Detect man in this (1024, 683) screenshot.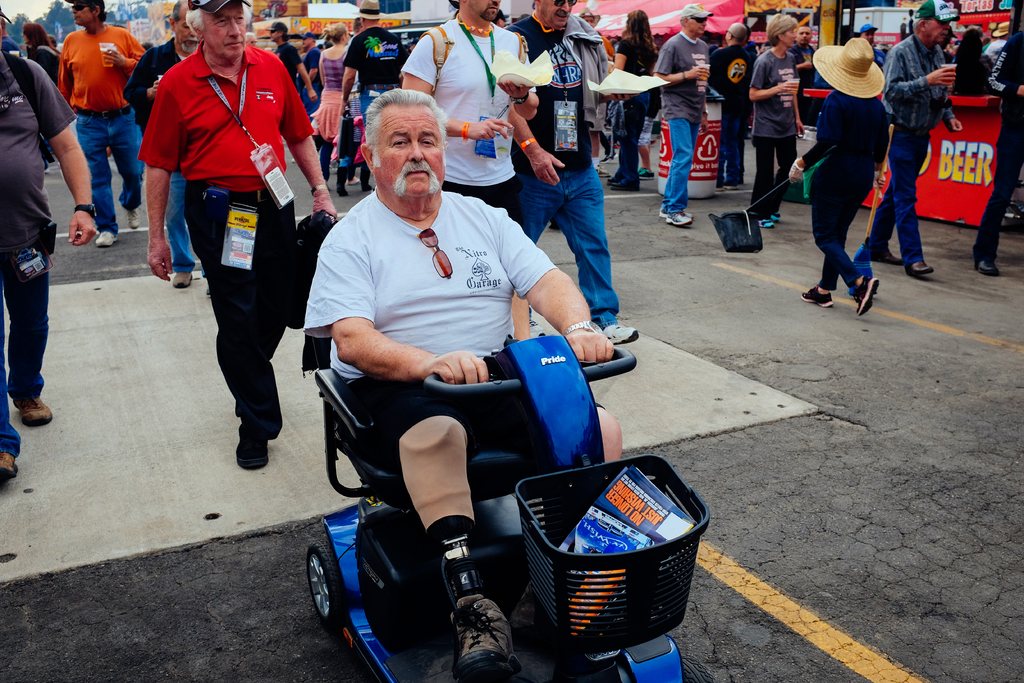
Detection: x1=45 y1=0 x2=149 y2=248.
